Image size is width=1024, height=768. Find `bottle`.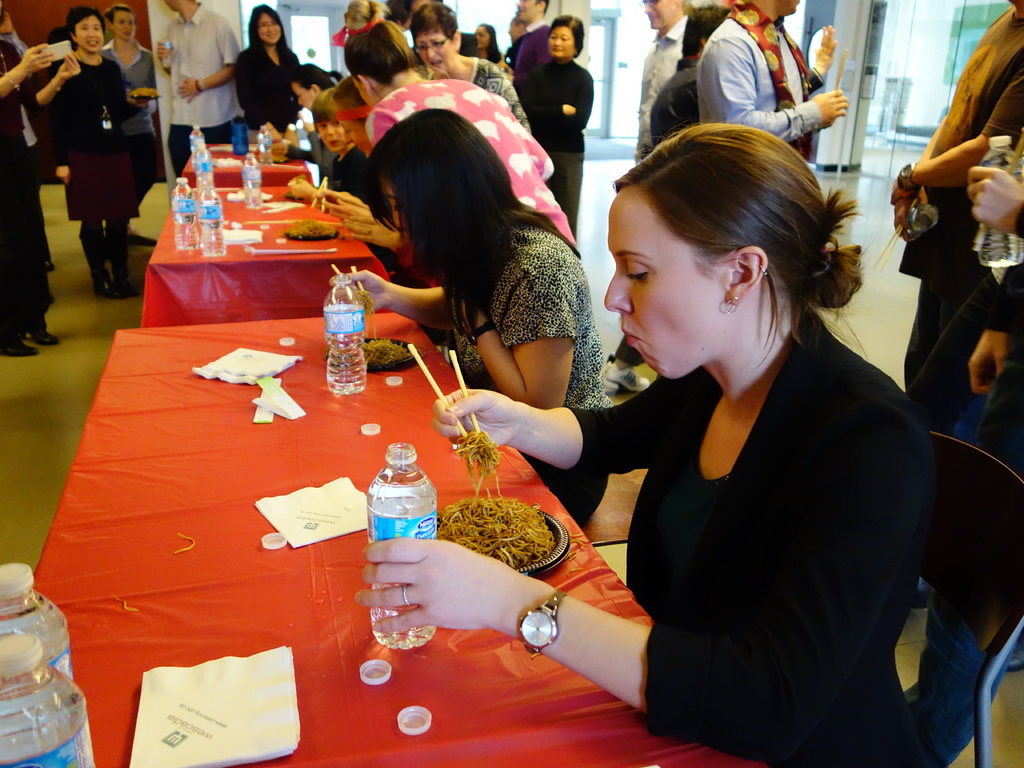
l=256, t=125, r=273, b=166.
